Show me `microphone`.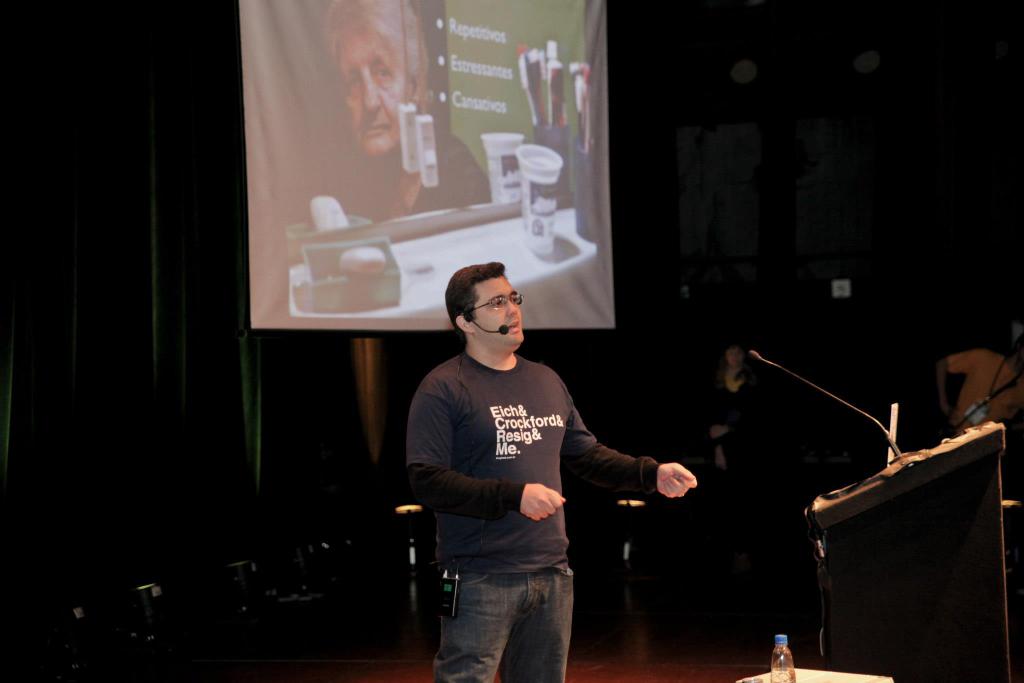
`microphone` is here: {"x1": 468, "y1": 320, "x2": 508, "y2": 335}.
